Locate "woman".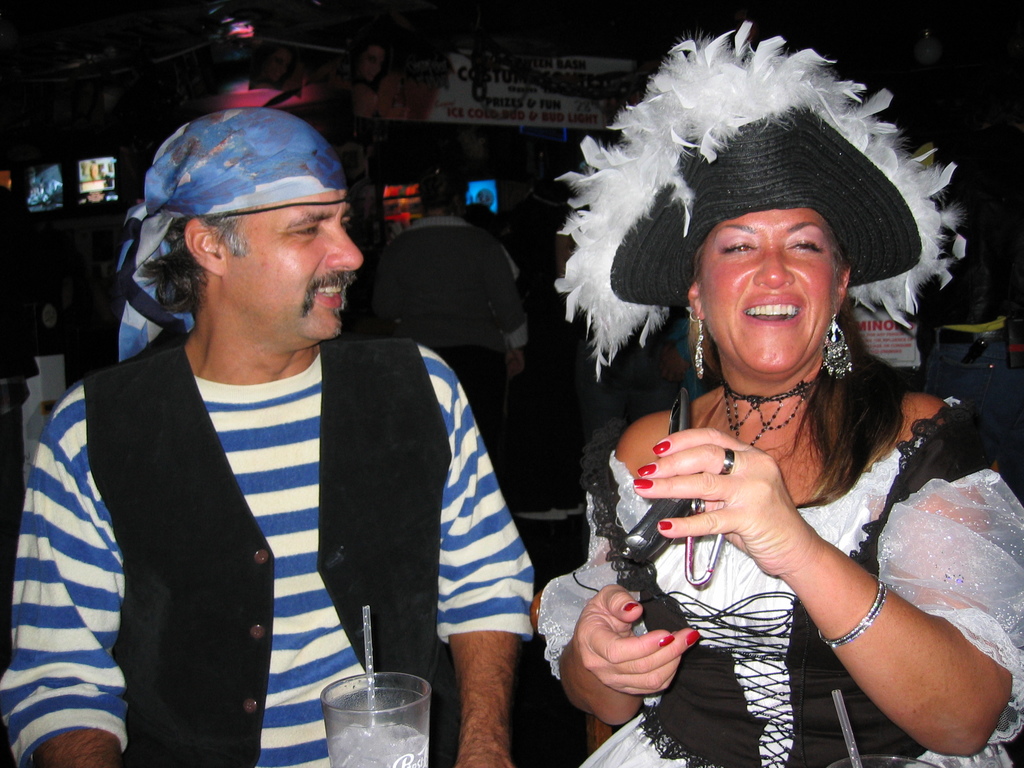
Bounding box: 535 101 989 691.
